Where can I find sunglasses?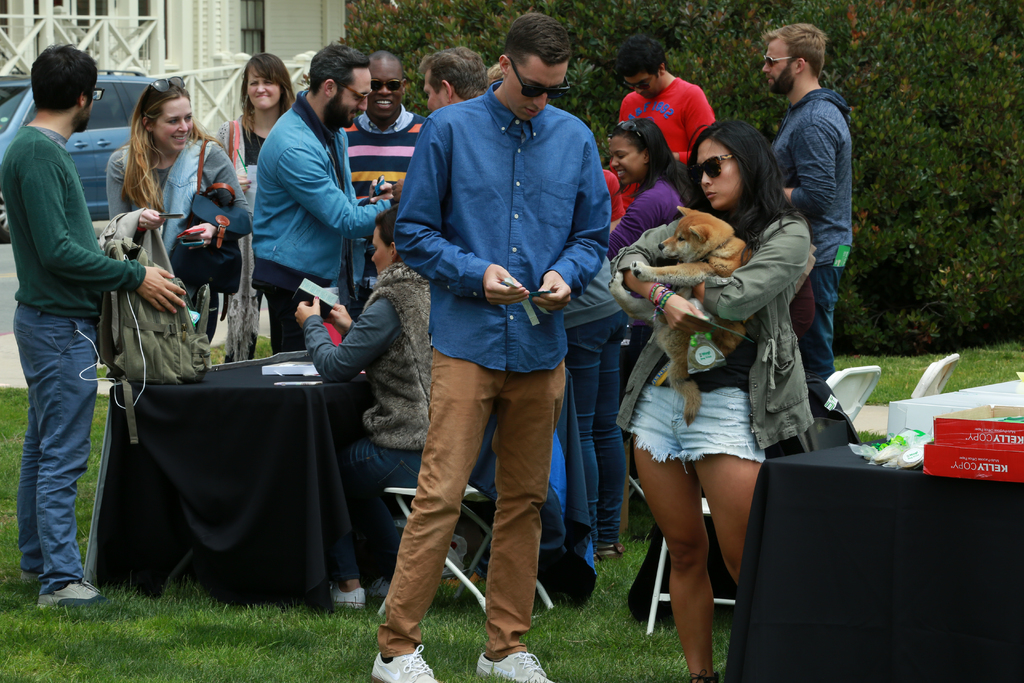
You can find it at bbox=(374, 78, 406, 92).
